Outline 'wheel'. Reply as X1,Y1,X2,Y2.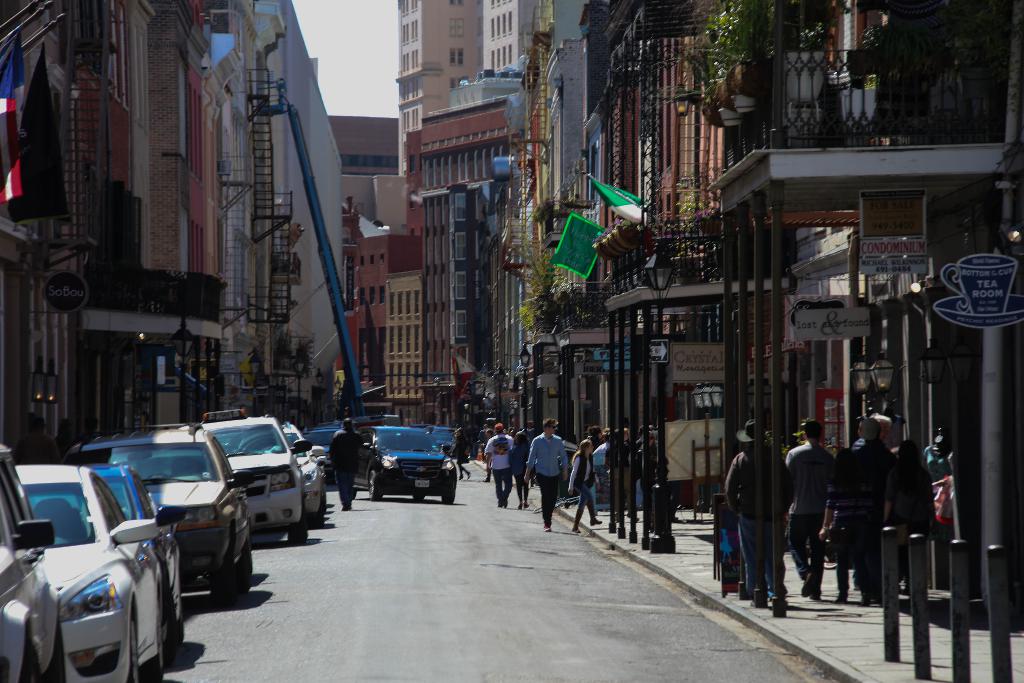
150,618,168,682.
